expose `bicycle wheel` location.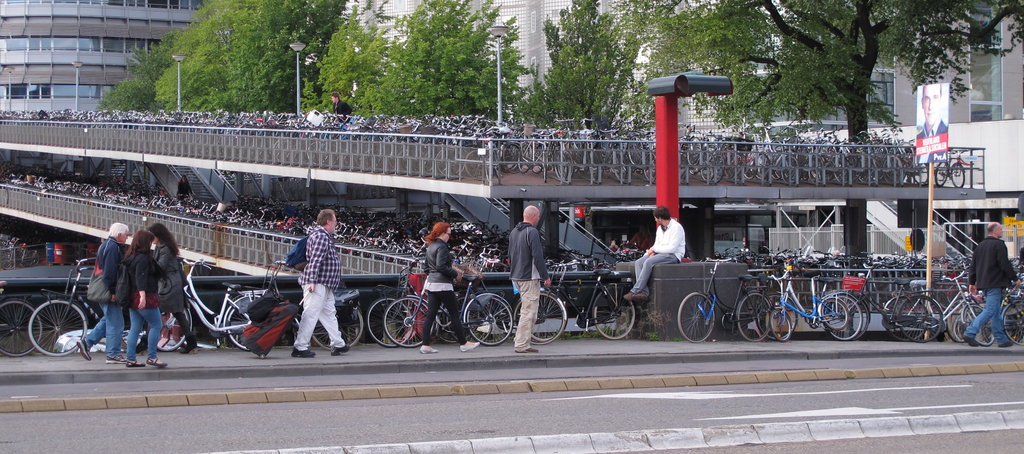
Exposed at Rect(458, 298, 493, 346).
